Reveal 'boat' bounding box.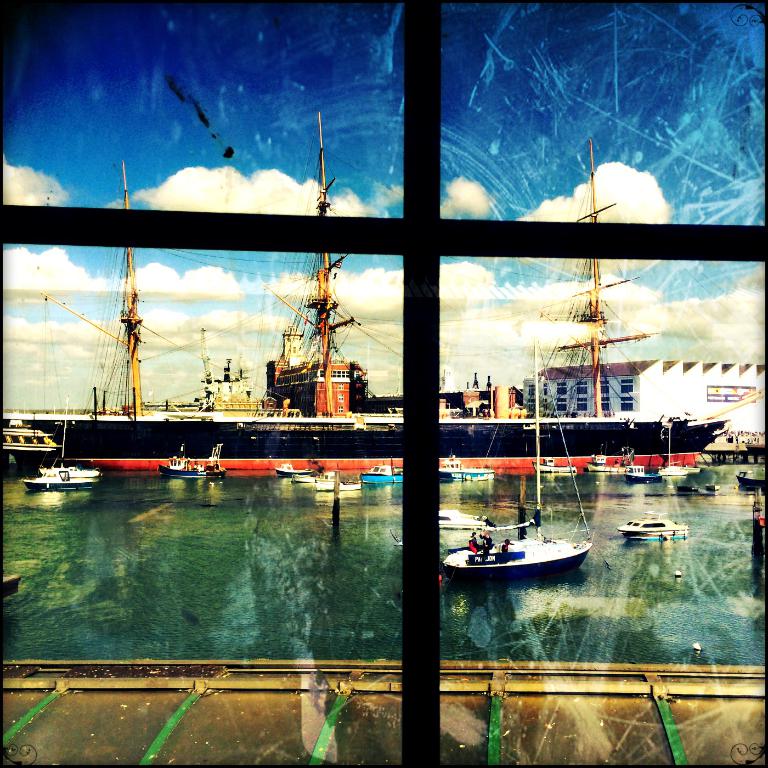
Revealed: bbox=[442, 452, 496, 477].
